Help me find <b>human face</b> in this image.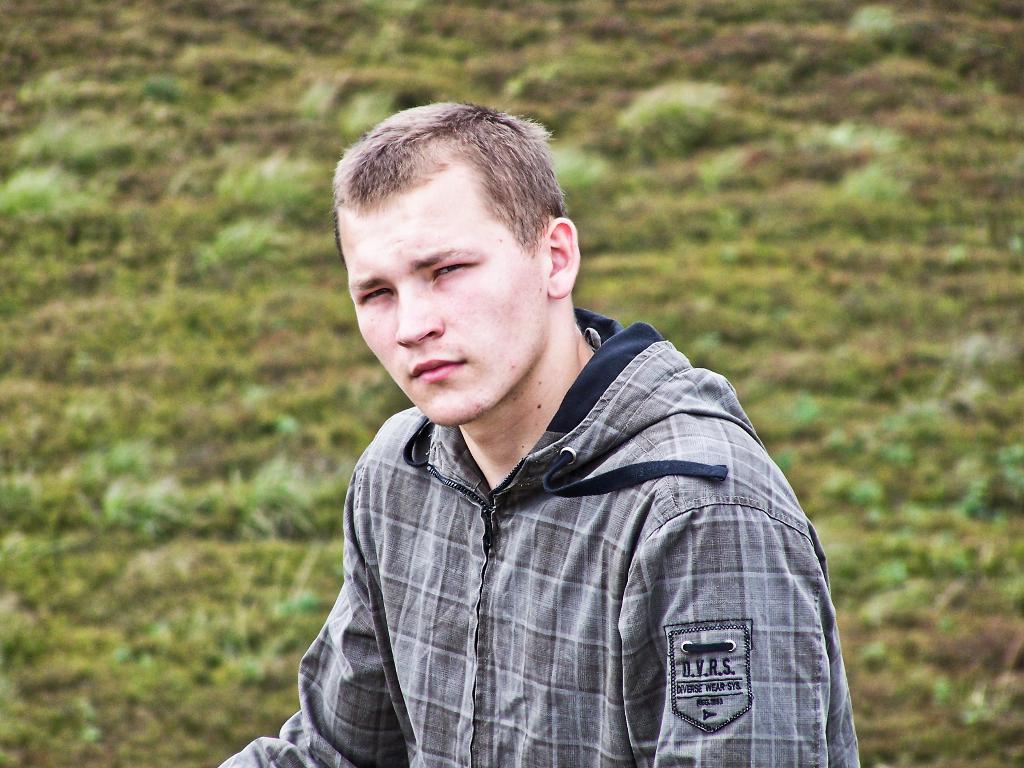
Found it: left=338, top=159, right=549, bottom=427.
